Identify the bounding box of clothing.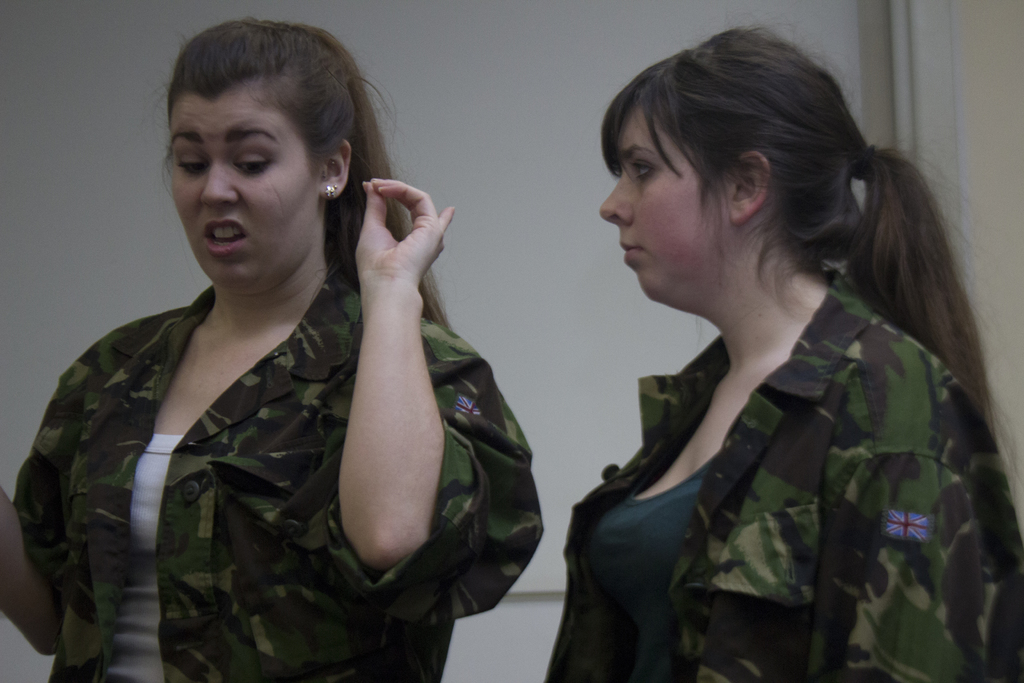
l=557, t=230, r=1008, b=667.
